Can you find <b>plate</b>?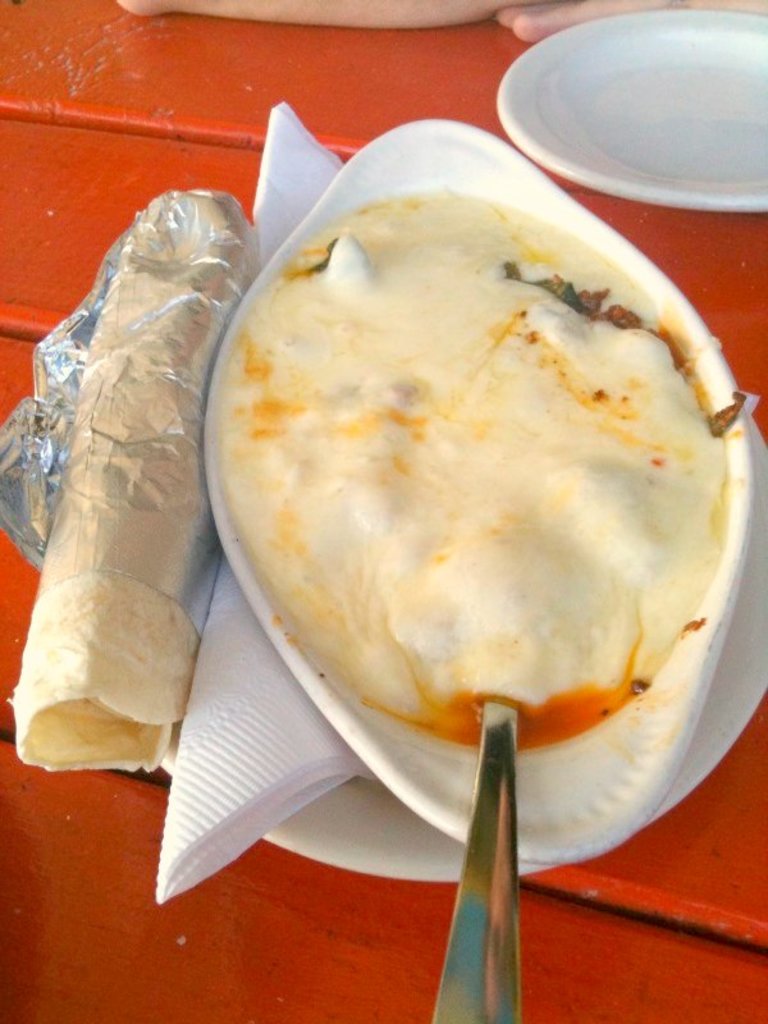
Yes, bounding box: x1=207 y1=100 x2=760 y2=861.
